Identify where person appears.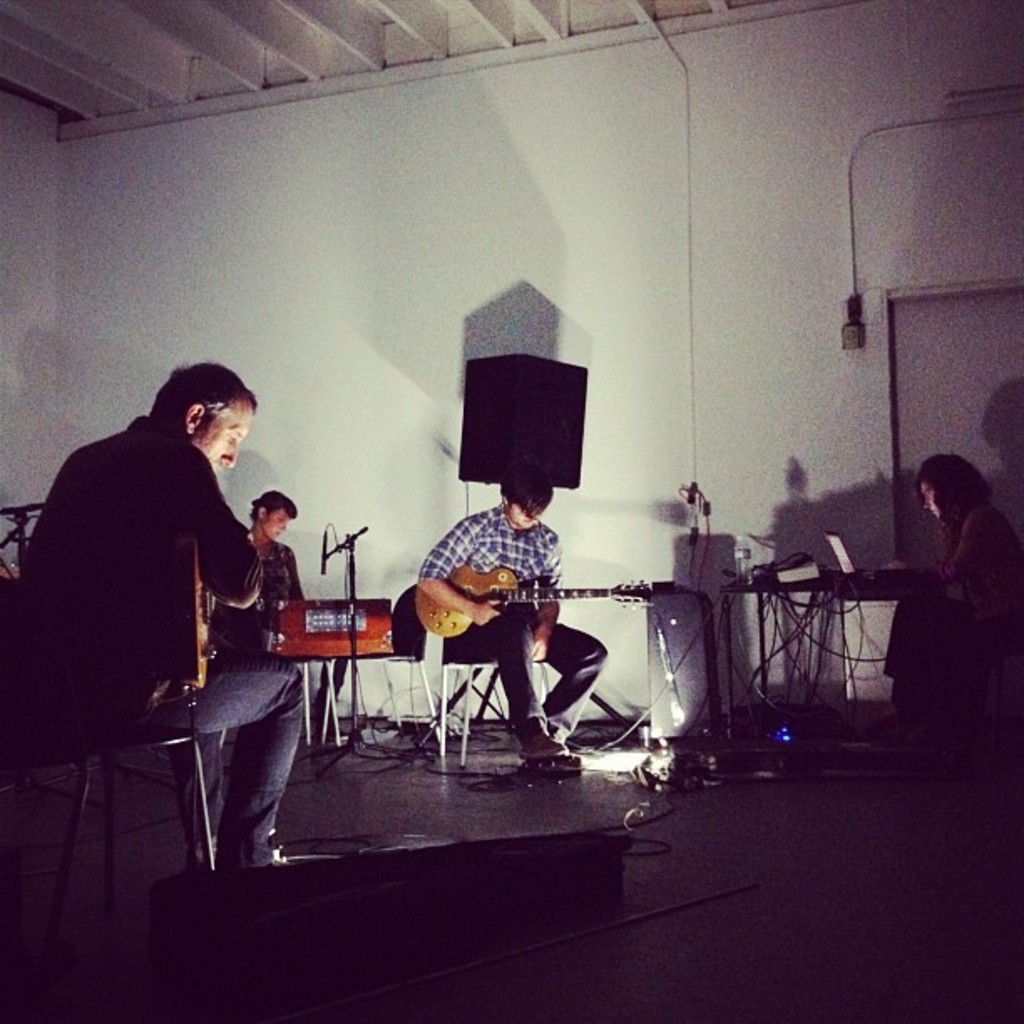
Appears at x1=893, y1=445, x2=1022, y2=723.
